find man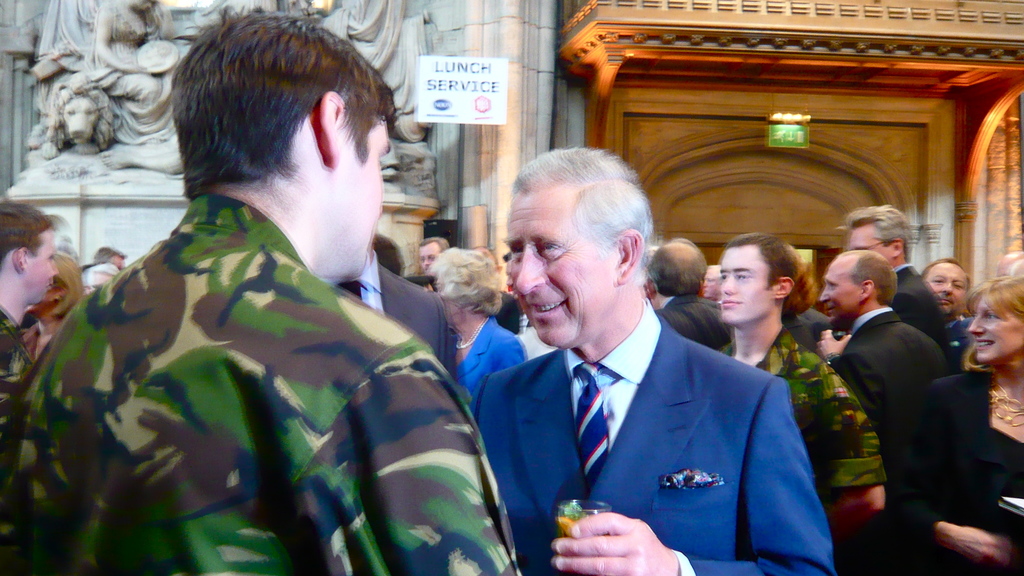
box(420, 237, 448, 268)
